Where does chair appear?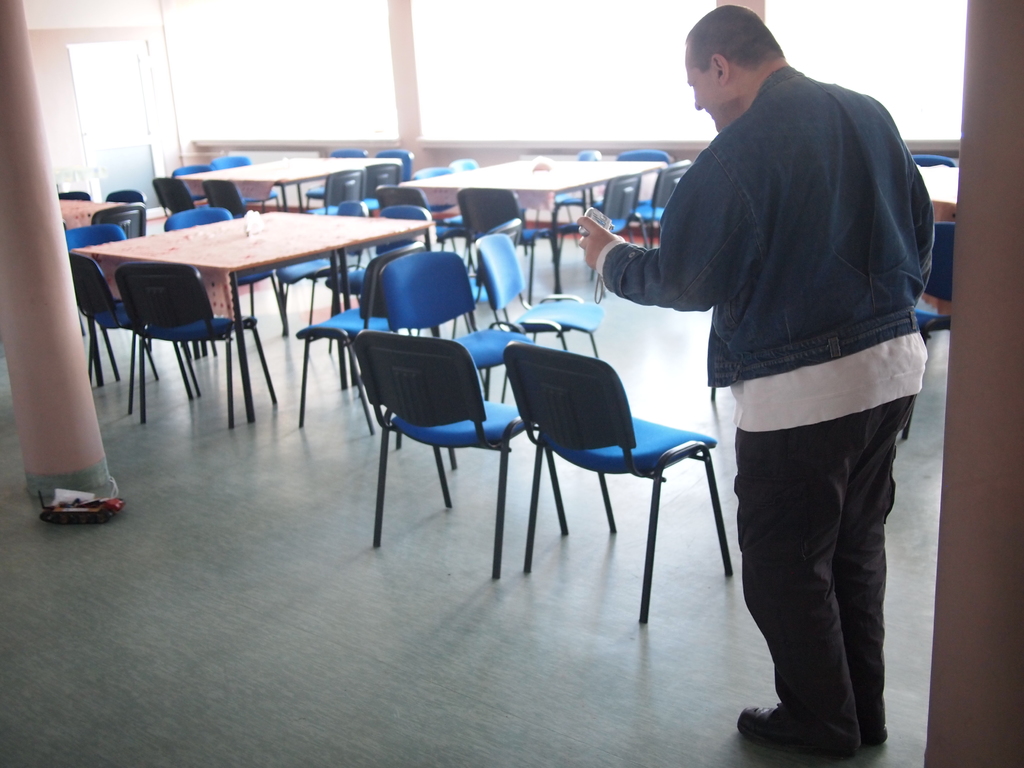
Appears at pyautogui.locateOnScreen(324, 204, 432, 355).
